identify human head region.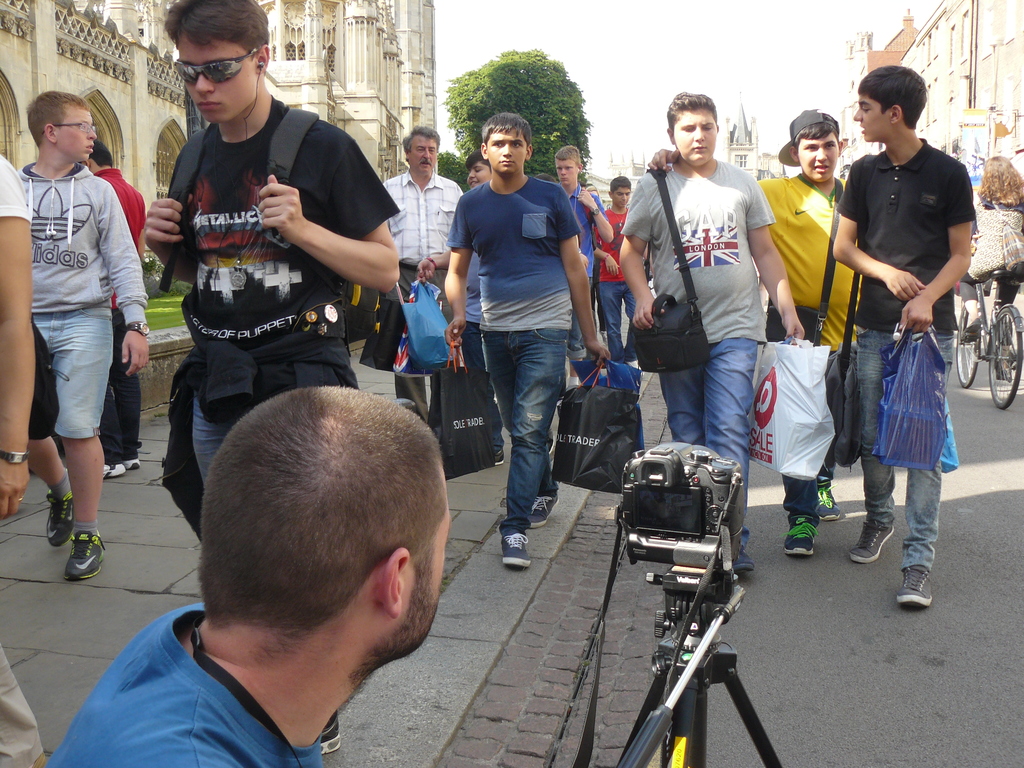
Region: Rect(404, 124, 440, 177).
